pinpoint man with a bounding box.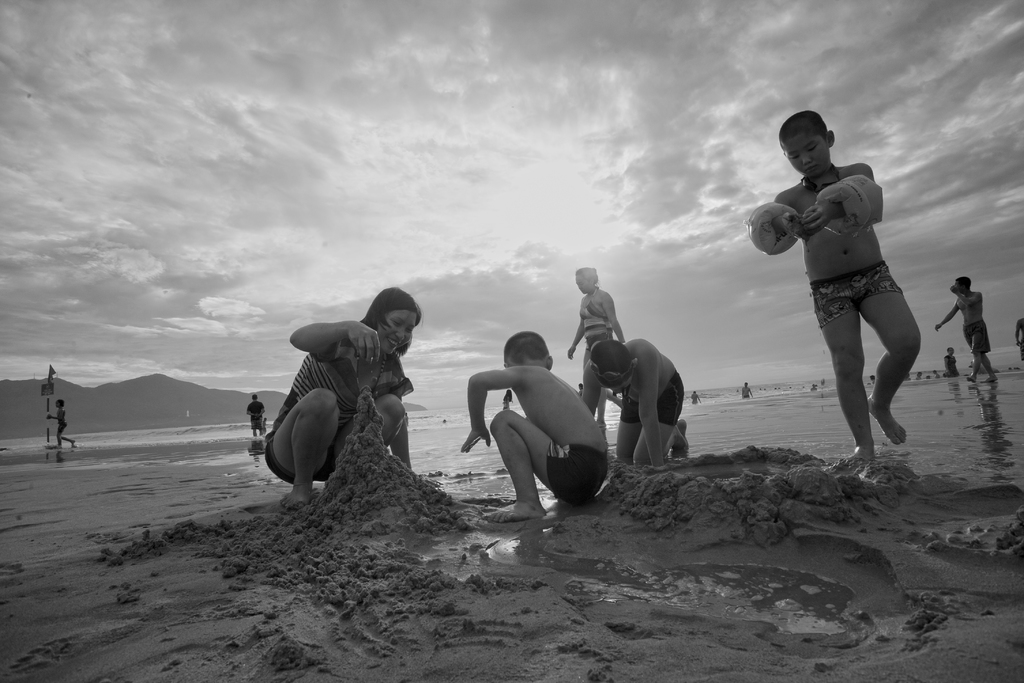
<bbox>461, 331, 612, 523</bbox>.
